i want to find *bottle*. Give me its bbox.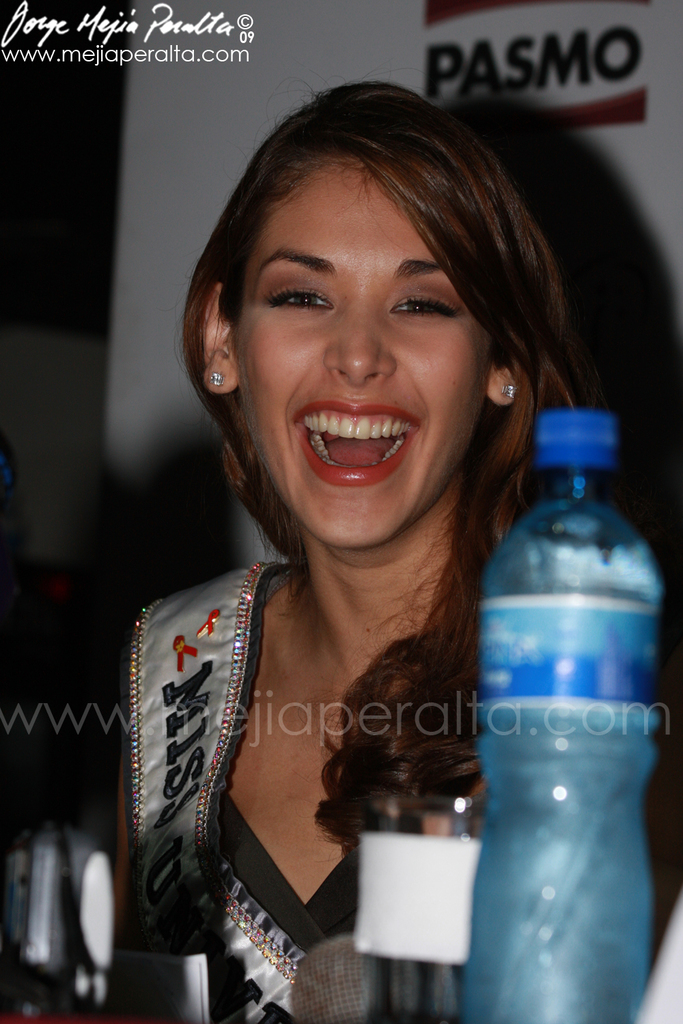
bbox=[446, 410, 664, 1023].
